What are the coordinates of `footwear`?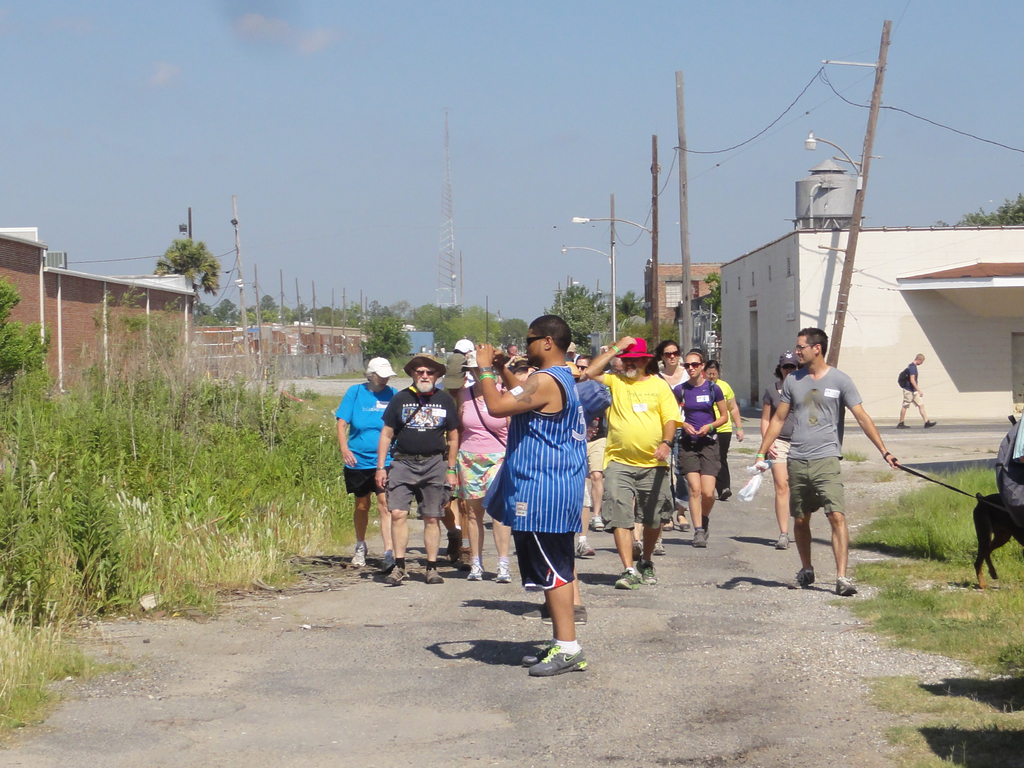
x1=494, y1=560, x2=511, y2=585.
